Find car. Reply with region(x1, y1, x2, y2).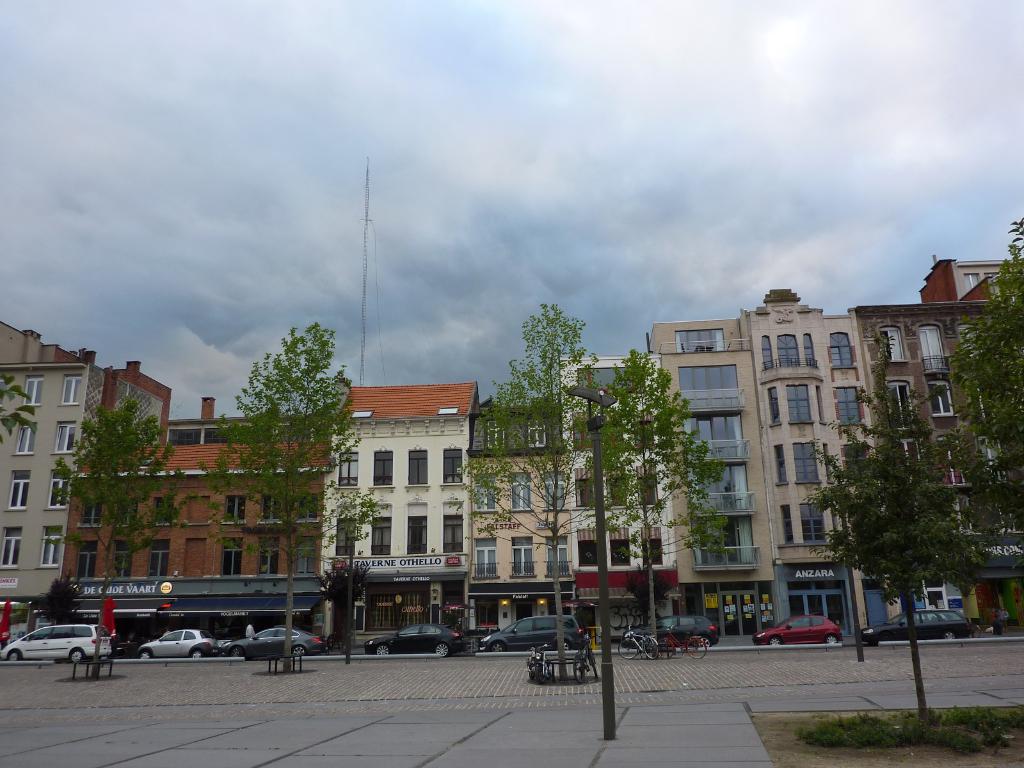
region(357, 617, 471, 655).
